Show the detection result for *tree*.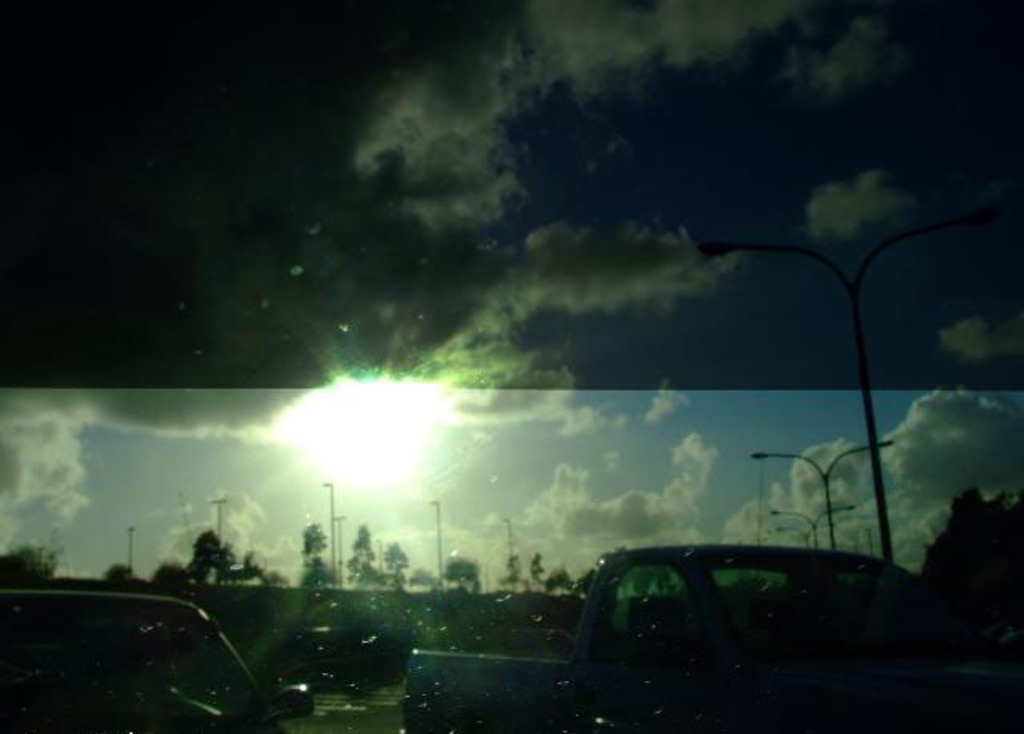
<bbox>344, 525, 384, 582</bbox>.
